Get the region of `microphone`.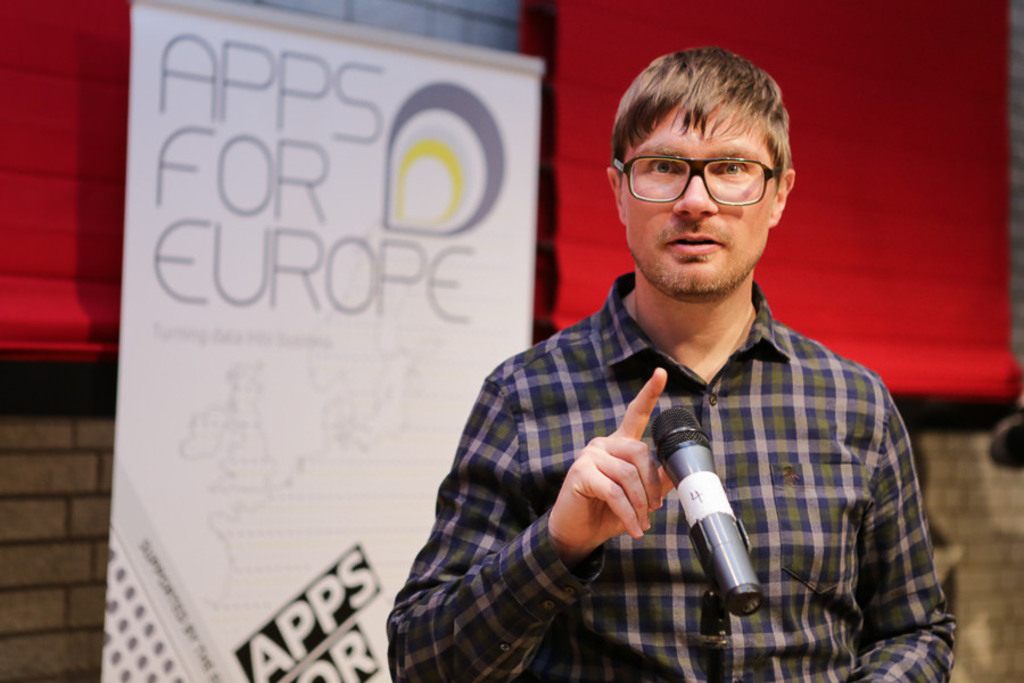
left=655, top=396, right=771, bottom=620.
